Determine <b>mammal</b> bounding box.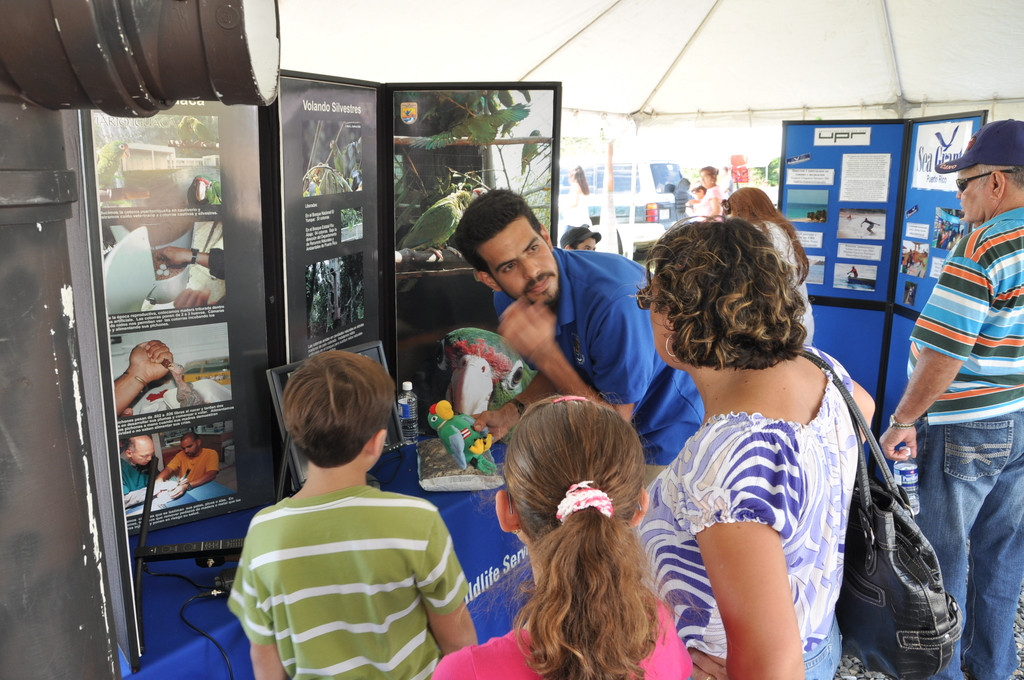
Determined: bbox=(474, 396, 691, 674).
